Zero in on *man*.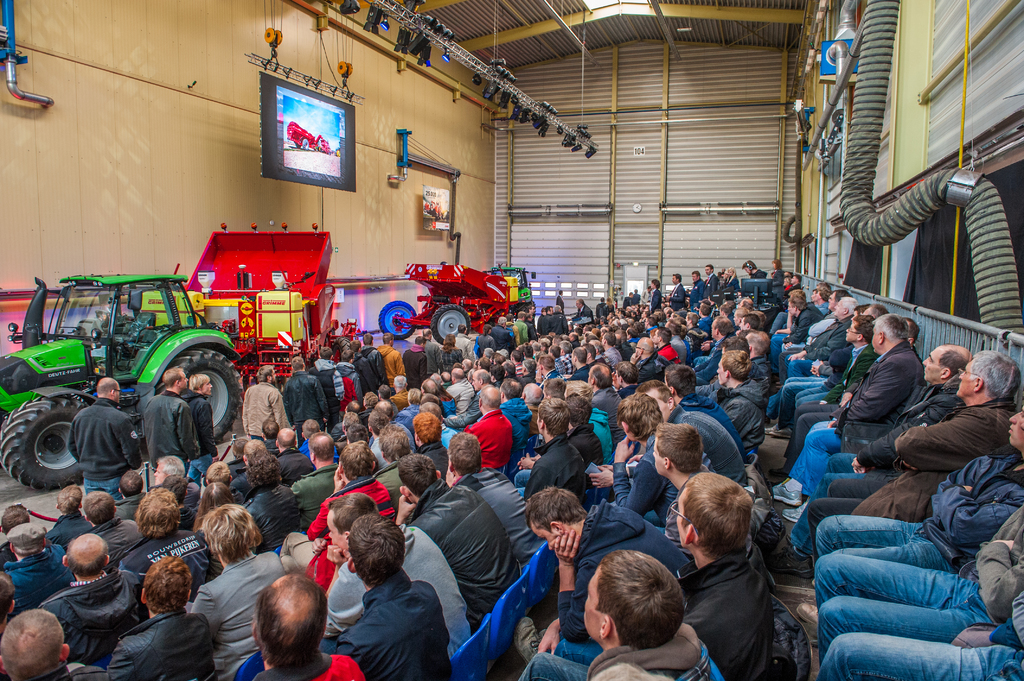
Zeroed in: x1=424, y1=379, x2=438, y2=393.
